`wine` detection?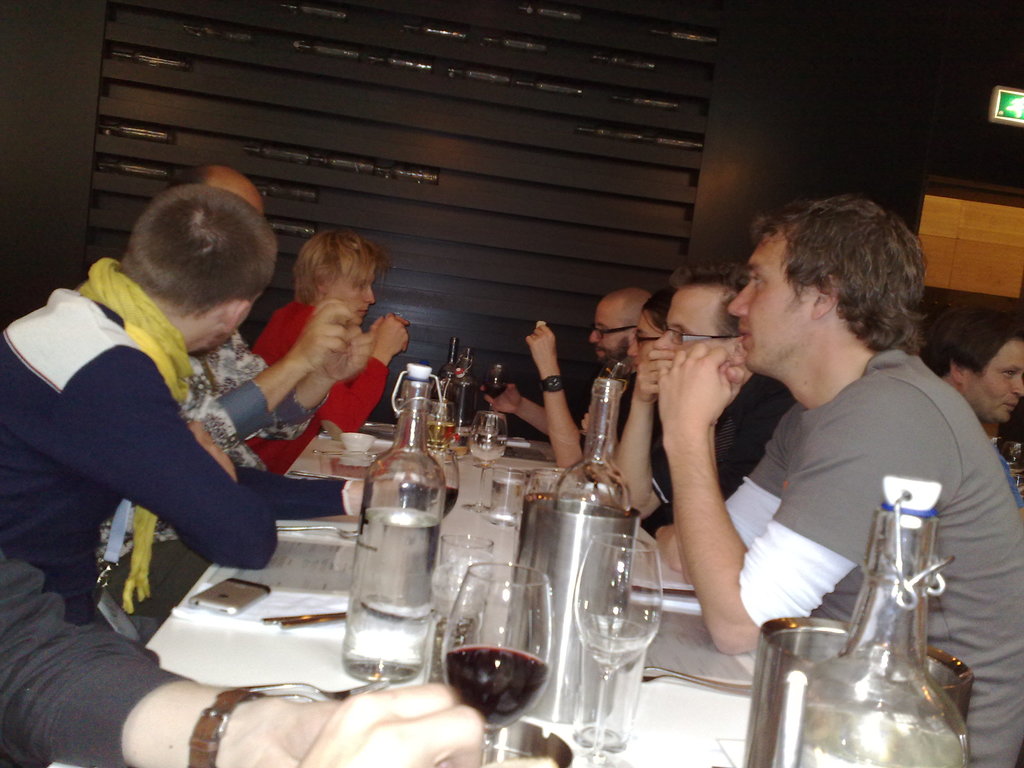
{"x1": 426, "y1": 418, "x2": 456, "y2": 450}
